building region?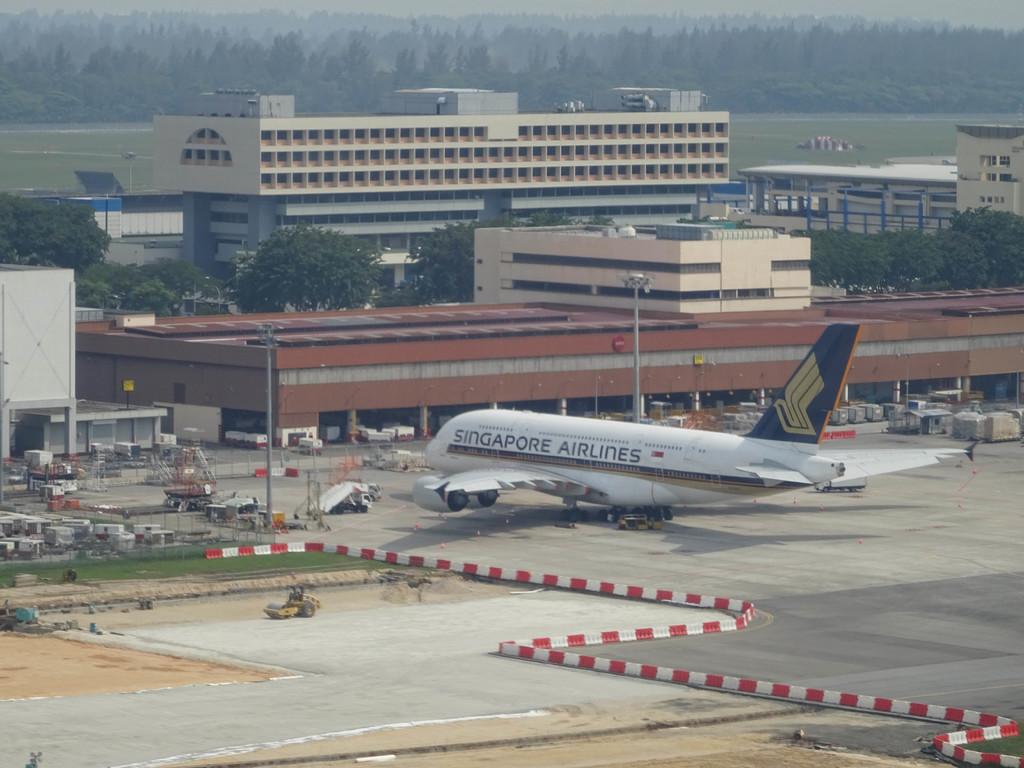
{"left": 728, "top": 163, "right": 964, "bottom": 237}
